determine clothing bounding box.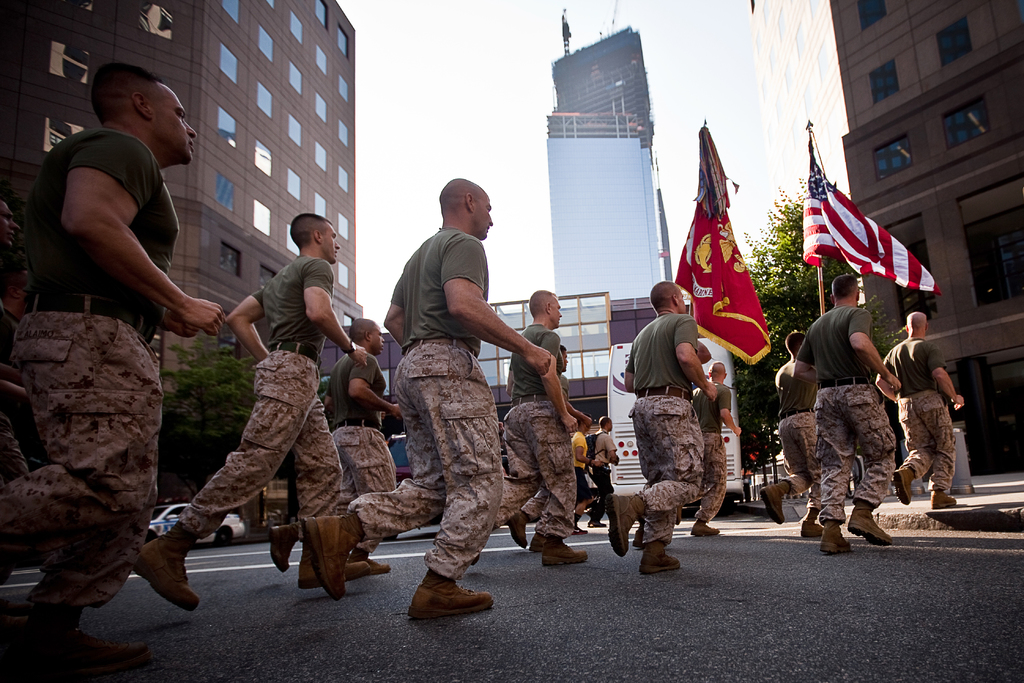
Determined: <bbox>872, 335, 965, 489</bbox>.
